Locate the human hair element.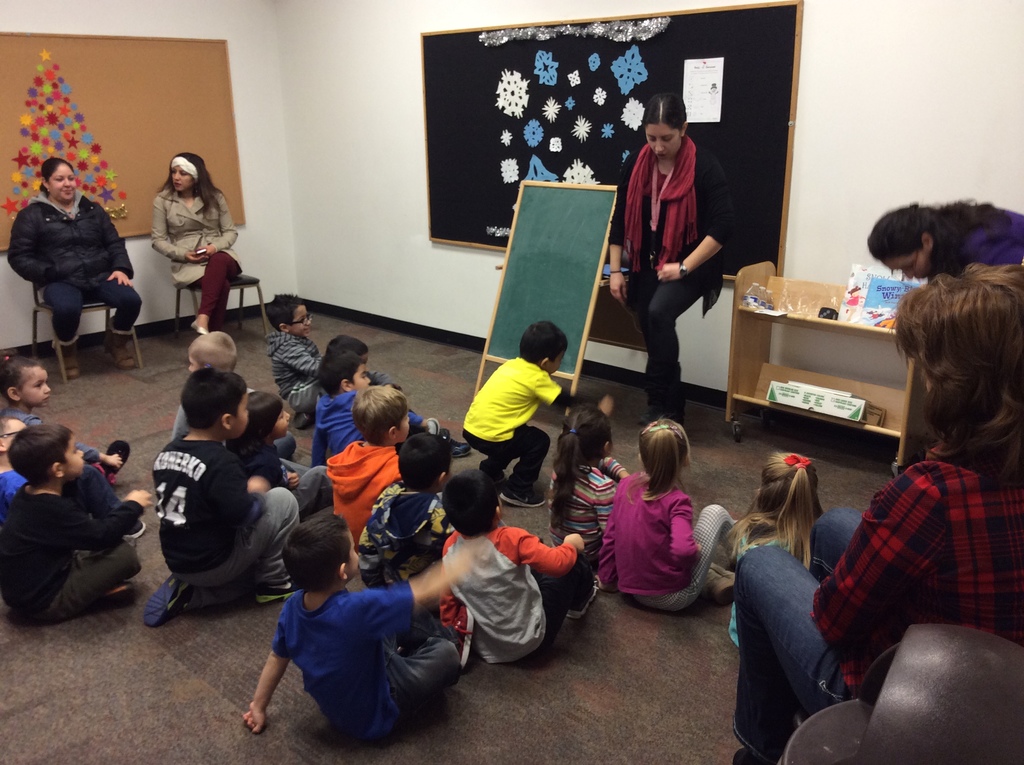
Element bbox: left=550, top=402, right=607, bottom=529.
